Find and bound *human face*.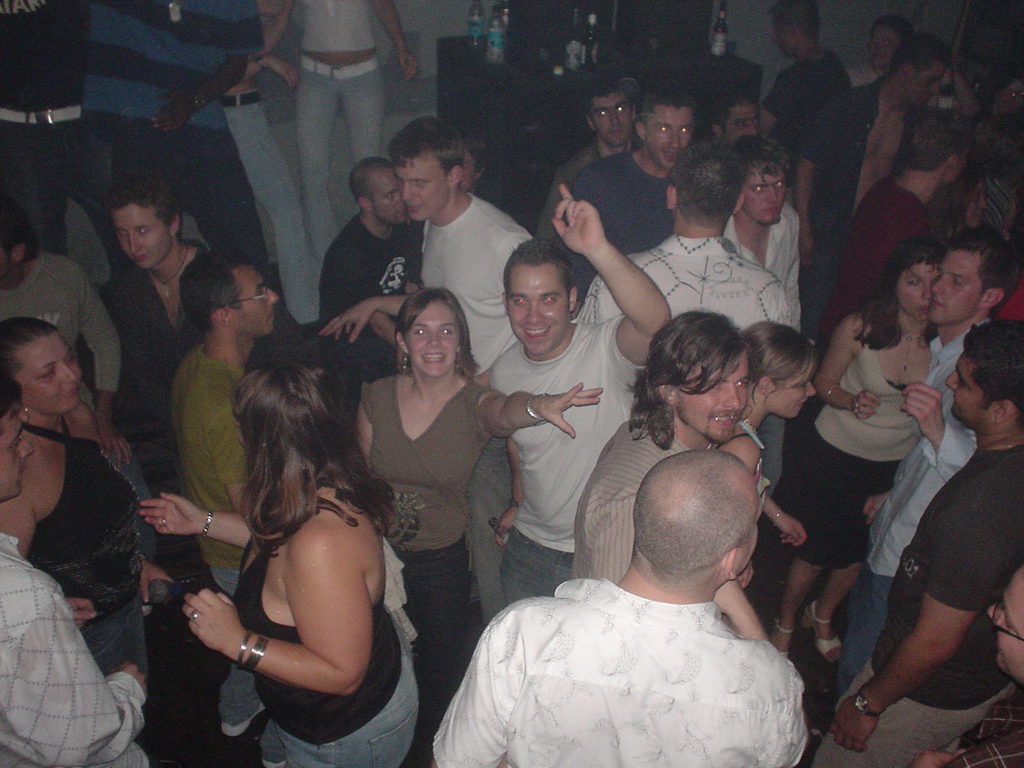
Bound: x1=587, y1=94, x2=633, y2=147.
